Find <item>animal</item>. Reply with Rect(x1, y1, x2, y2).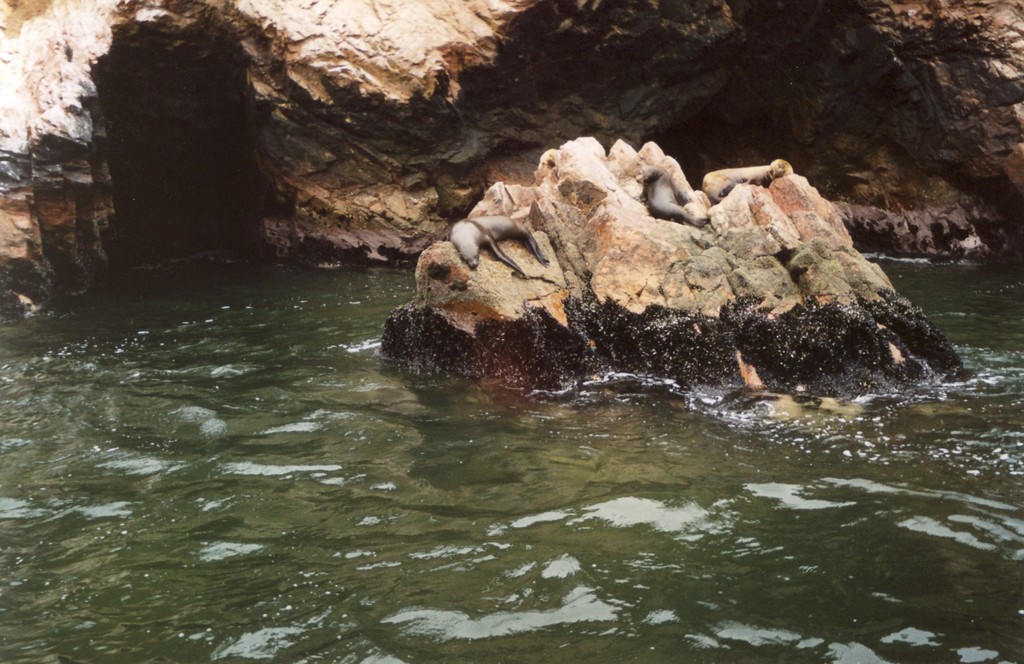
Rect(698, 164, 788, 200).
